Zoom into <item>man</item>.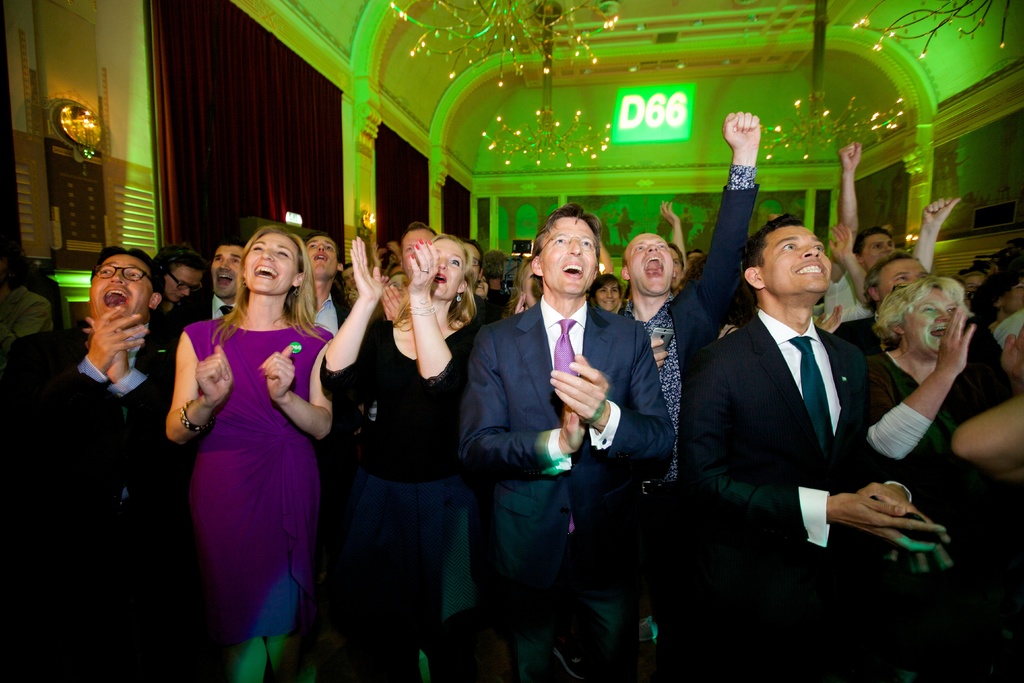
Zoom target: 28/235/172/588.
